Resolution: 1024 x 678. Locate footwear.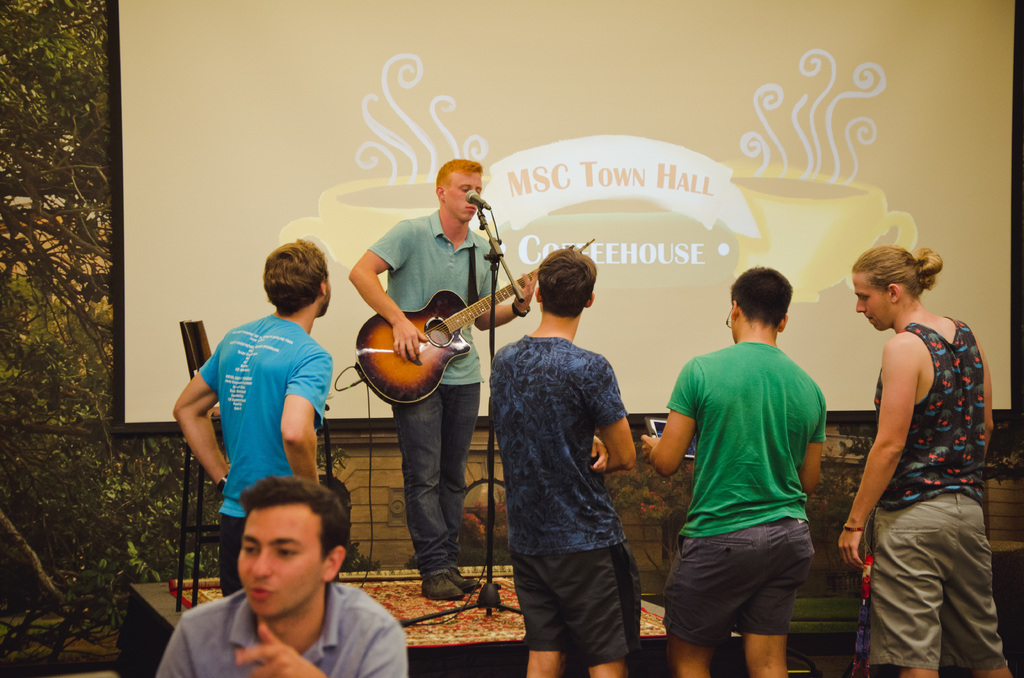
442 562 484 592.
